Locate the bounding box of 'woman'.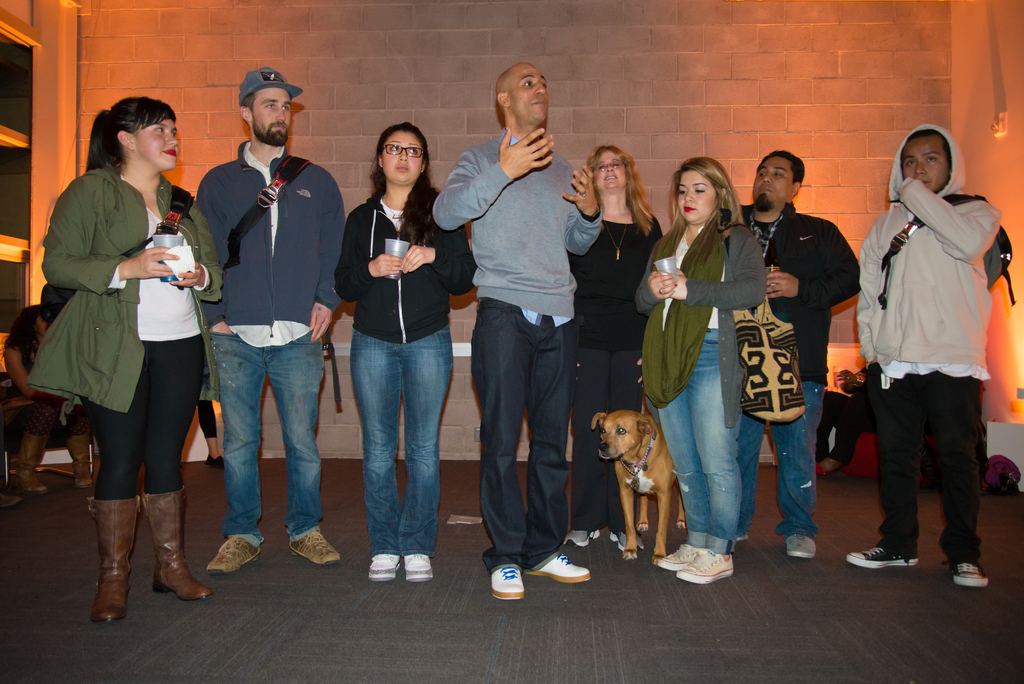
Bounding box: box(630, 154, 765, 583).
